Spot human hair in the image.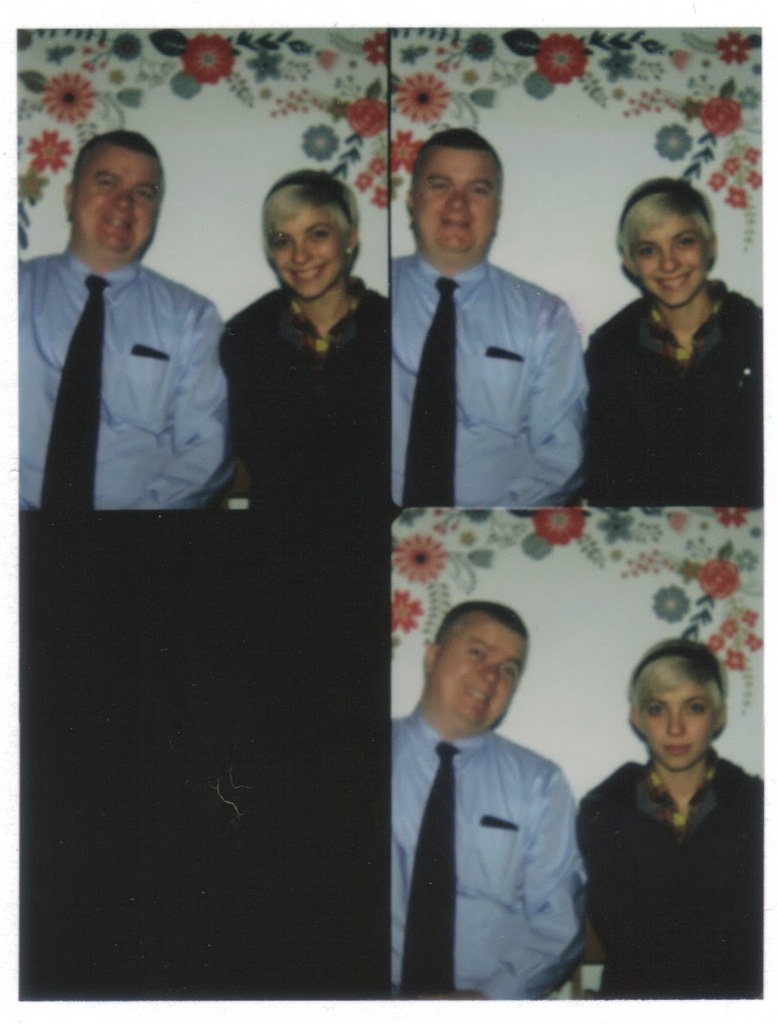
human hair found at 434, 600, 534, 649.
